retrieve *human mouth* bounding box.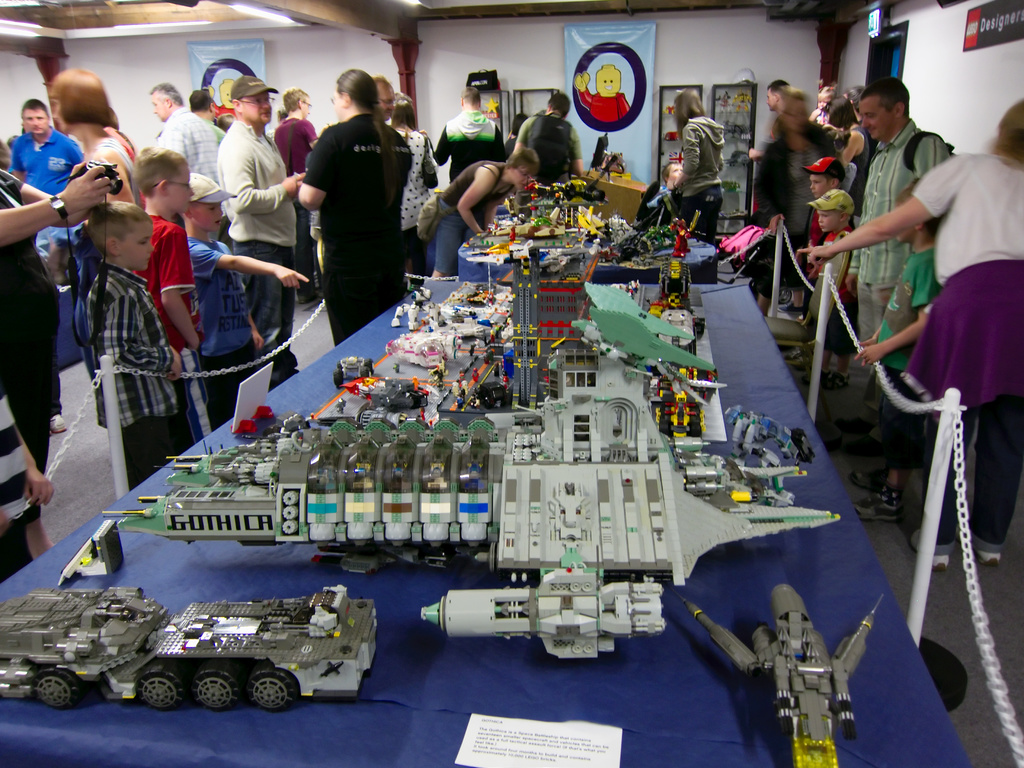
Bounding box: (214, 218, 223, 227).
